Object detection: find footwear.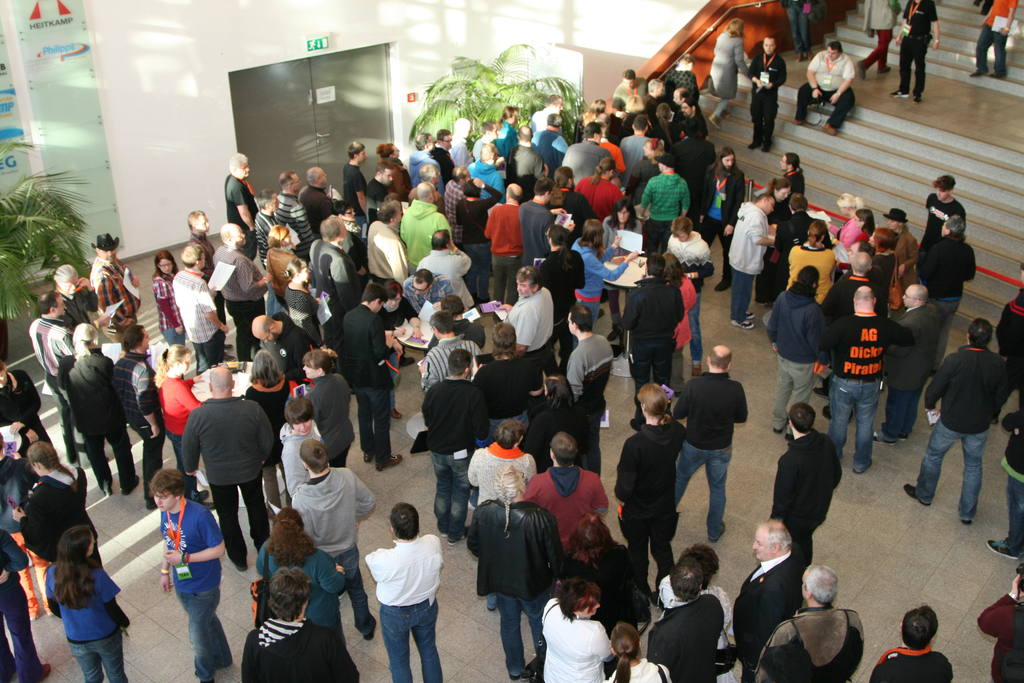
bbox=(959, 518, 975, 525).
